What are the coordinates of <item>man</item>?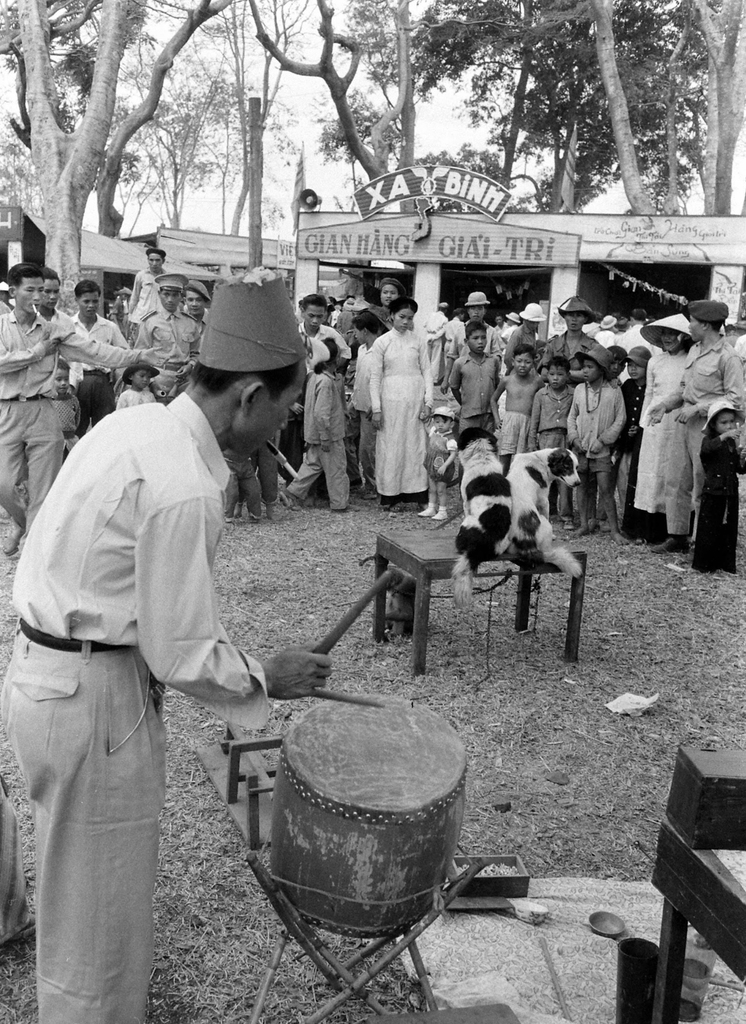
381, 279, 399, 307.
